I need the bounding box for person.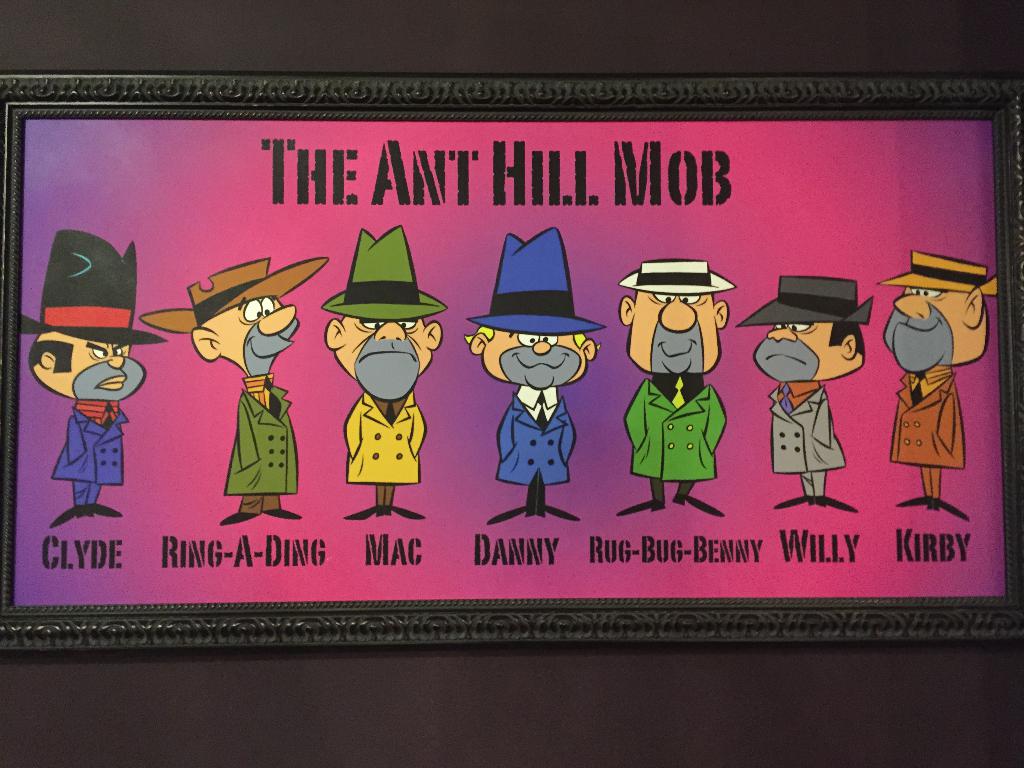
Here it is: 321/221/448/522.
